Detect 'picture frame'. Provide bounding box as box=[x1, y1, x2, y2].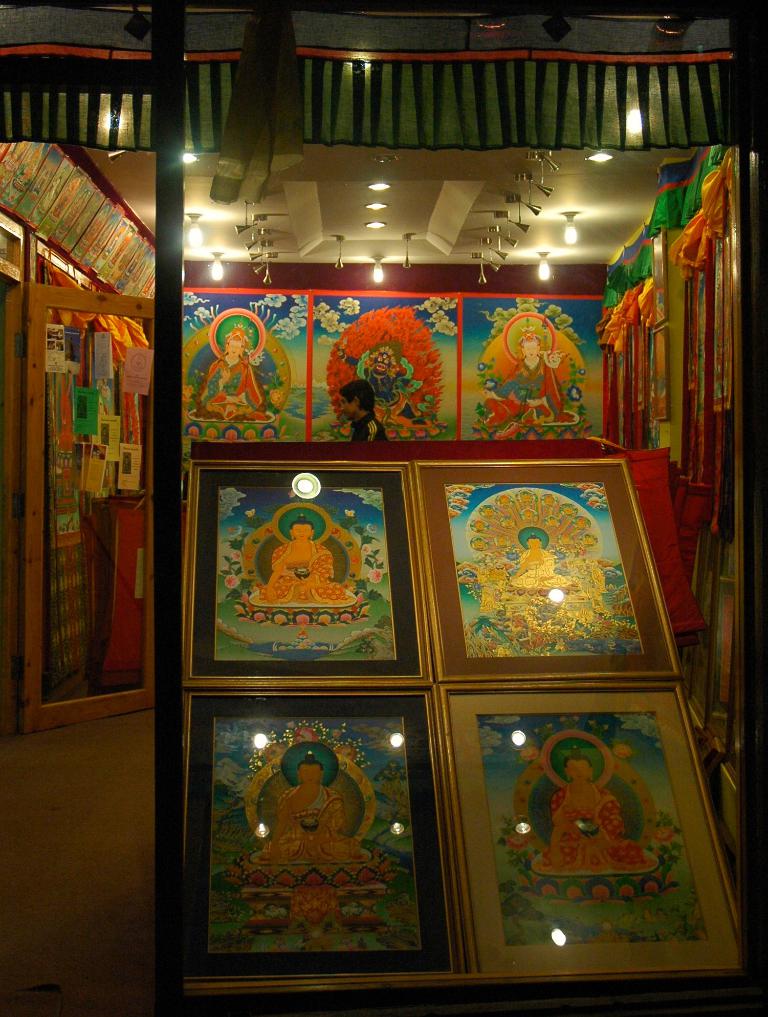
box=[179, 461, 433, 691].
